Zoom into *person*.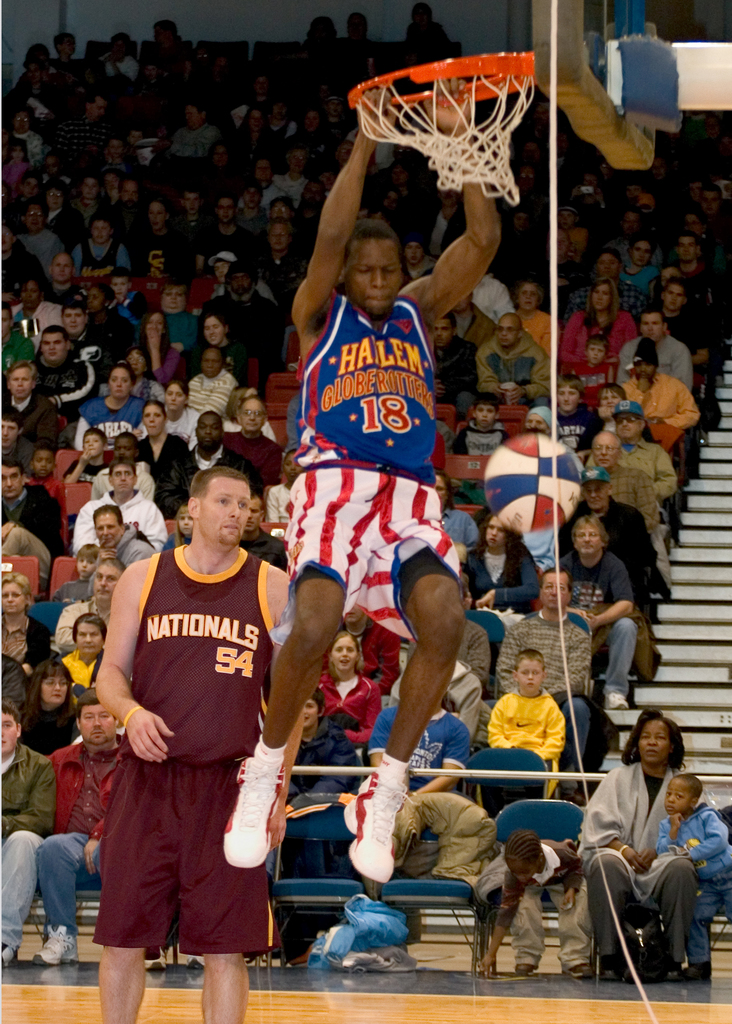
Zoom target: {"x1": 418, "y1": 195, "x2": 480, "y2": 252}.
